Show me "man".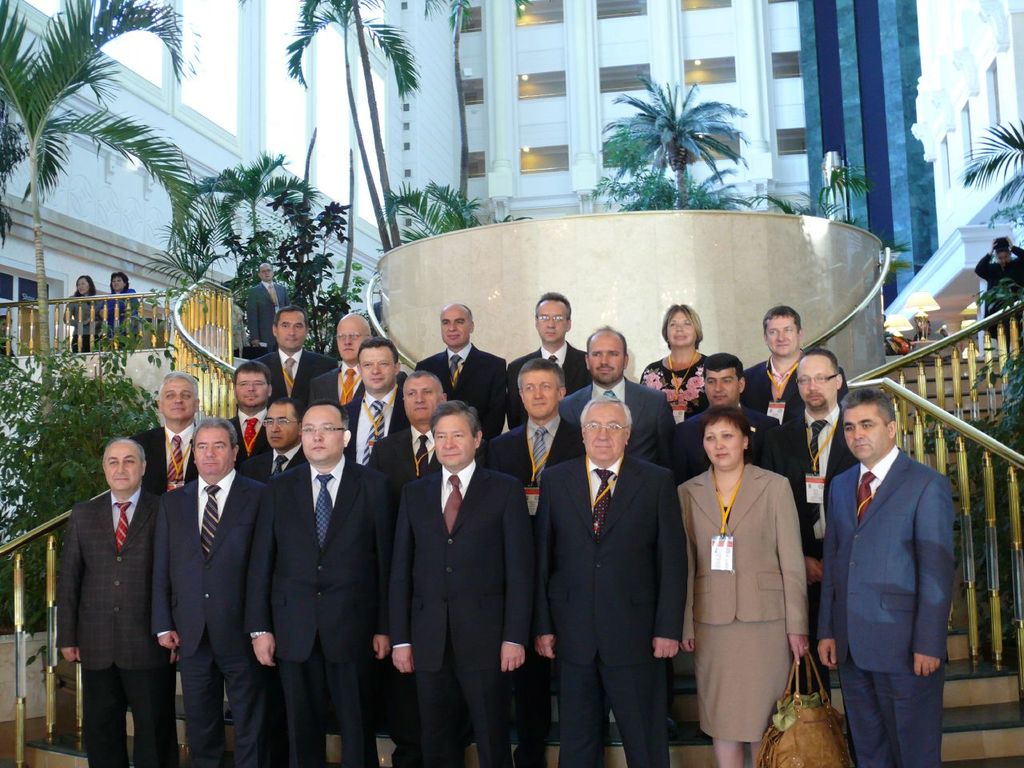
"man" is here: [409,298,503,430].
